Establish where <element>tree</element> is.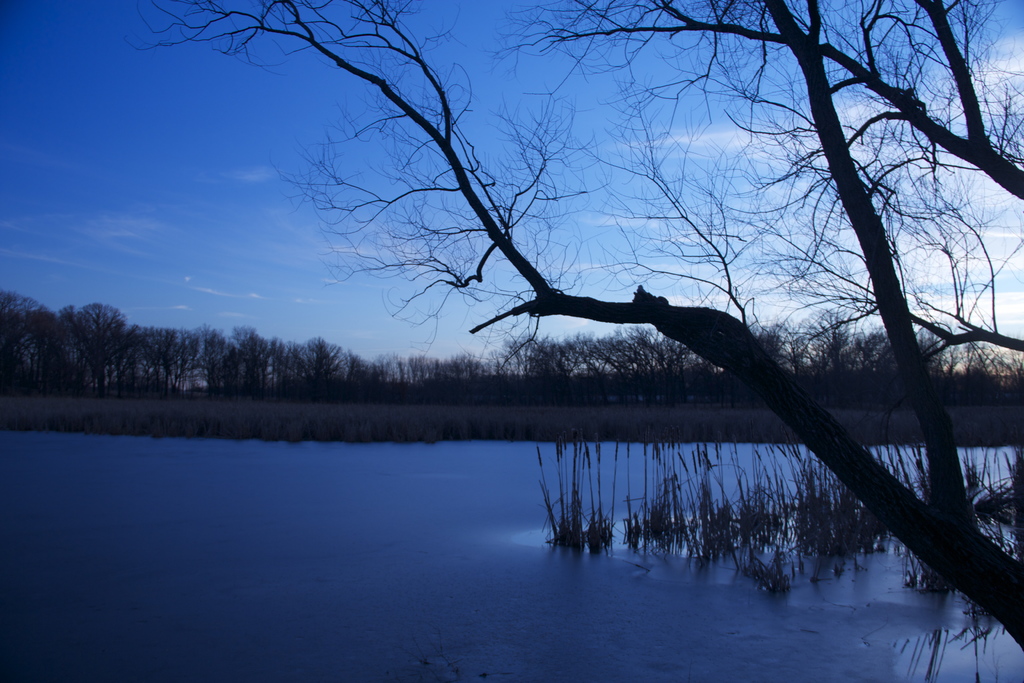
Established at rect(374, 349, 415, 388).
